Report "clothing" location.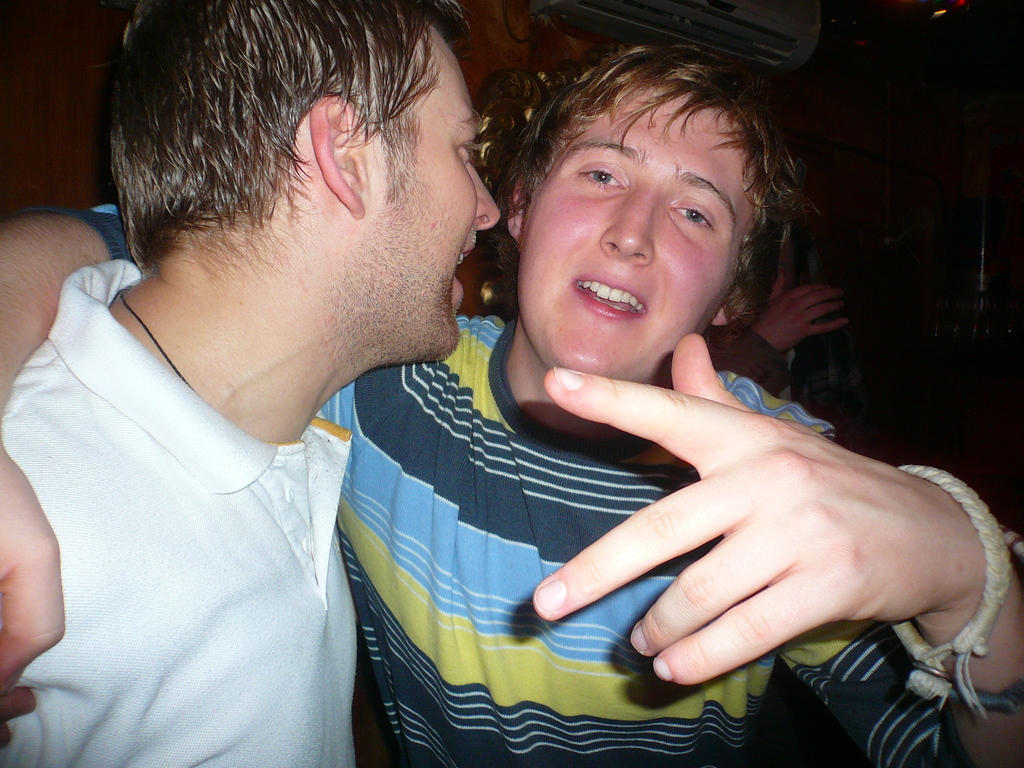
Report: box=[0, 259, 358, 767].
